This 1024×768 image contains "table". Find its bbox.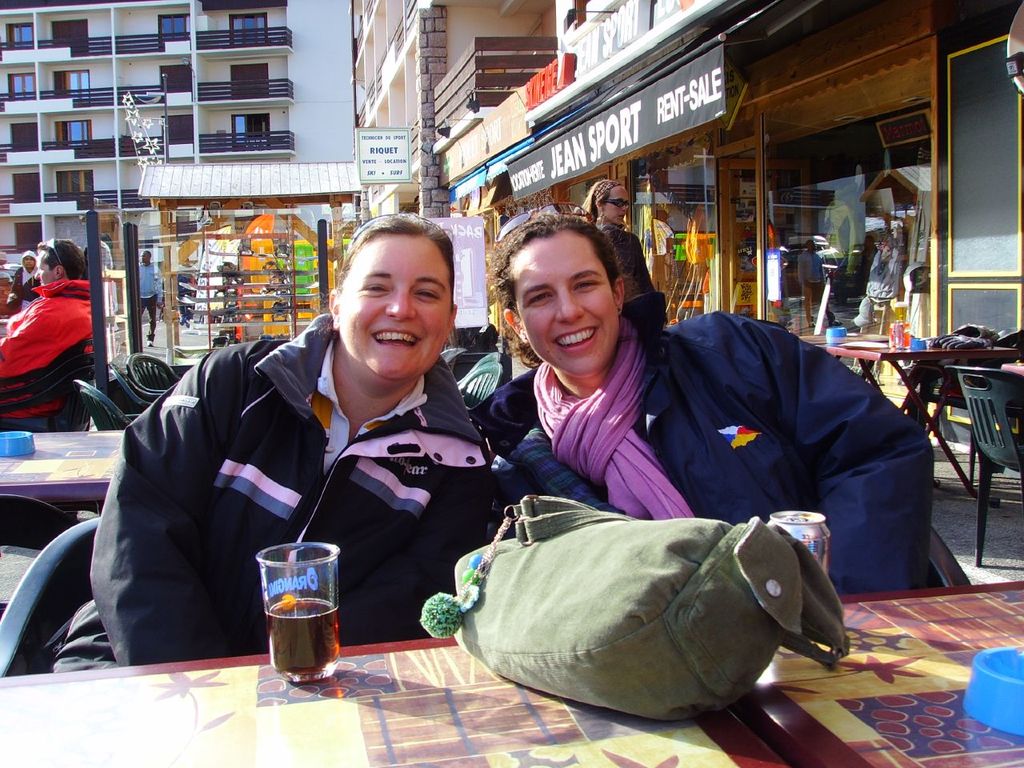
[0,581,1023,767].
